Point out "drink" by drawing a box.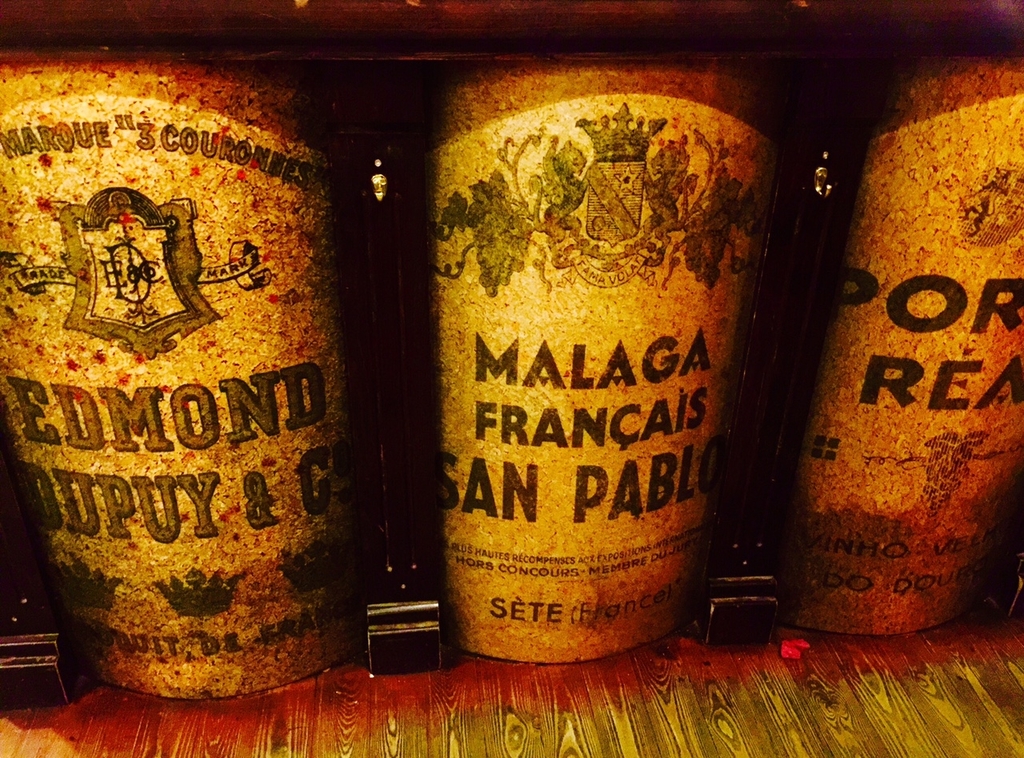
detection(777, 62, 1012, 643).
